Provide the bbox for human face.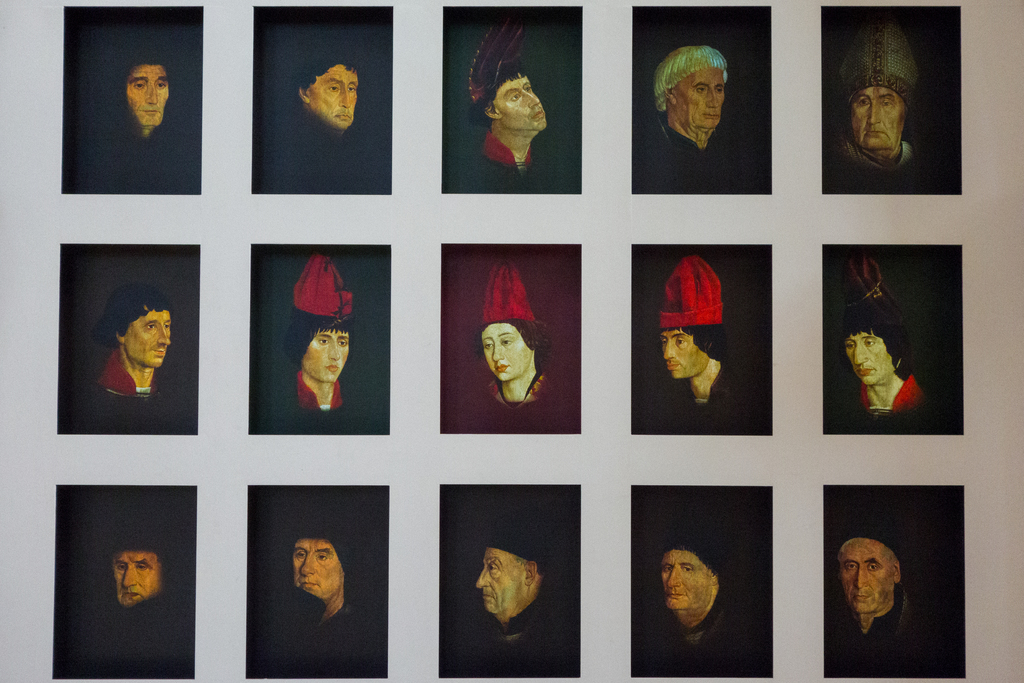
Rect(658, 544, 710, 605).
